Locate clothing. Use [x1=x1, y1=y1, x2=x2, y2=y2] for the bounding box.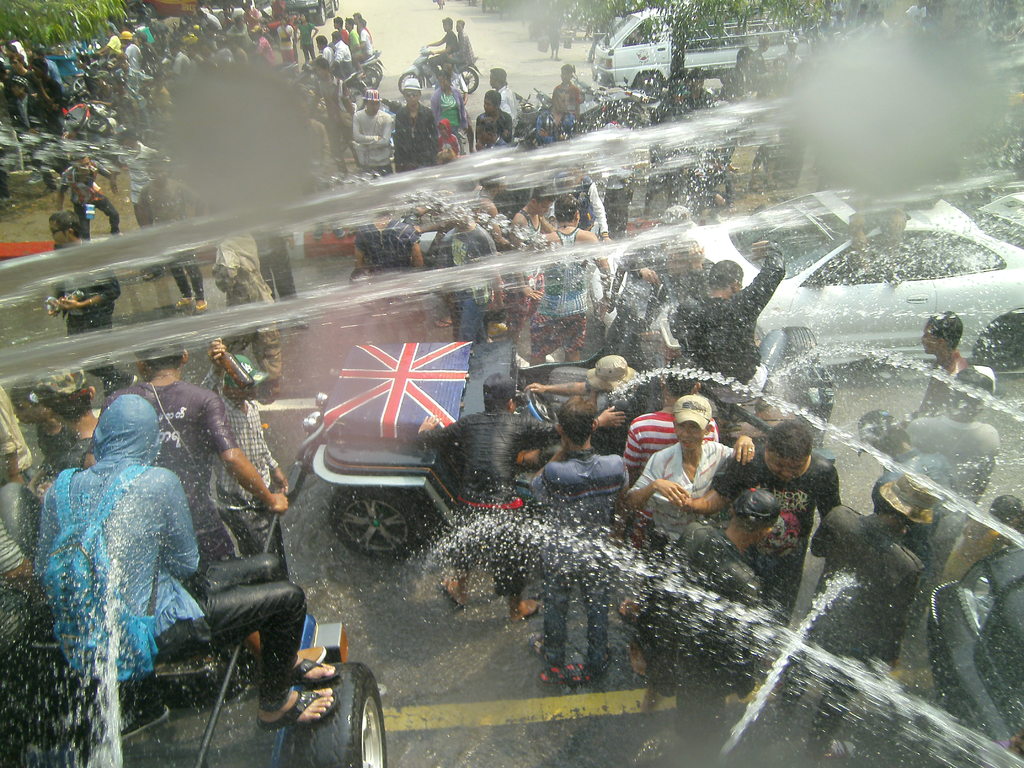
[x1=674, y1=257, x2=784, y2=383].
